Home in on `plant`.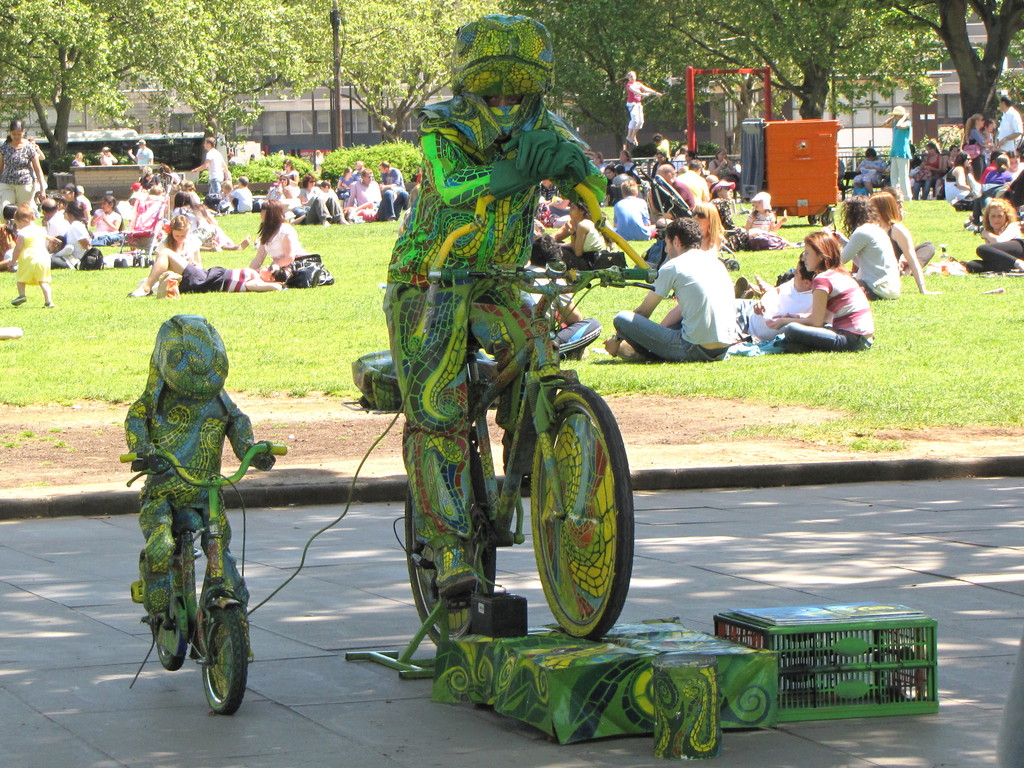
Homed in at box=[187, 170, 213, 193].
